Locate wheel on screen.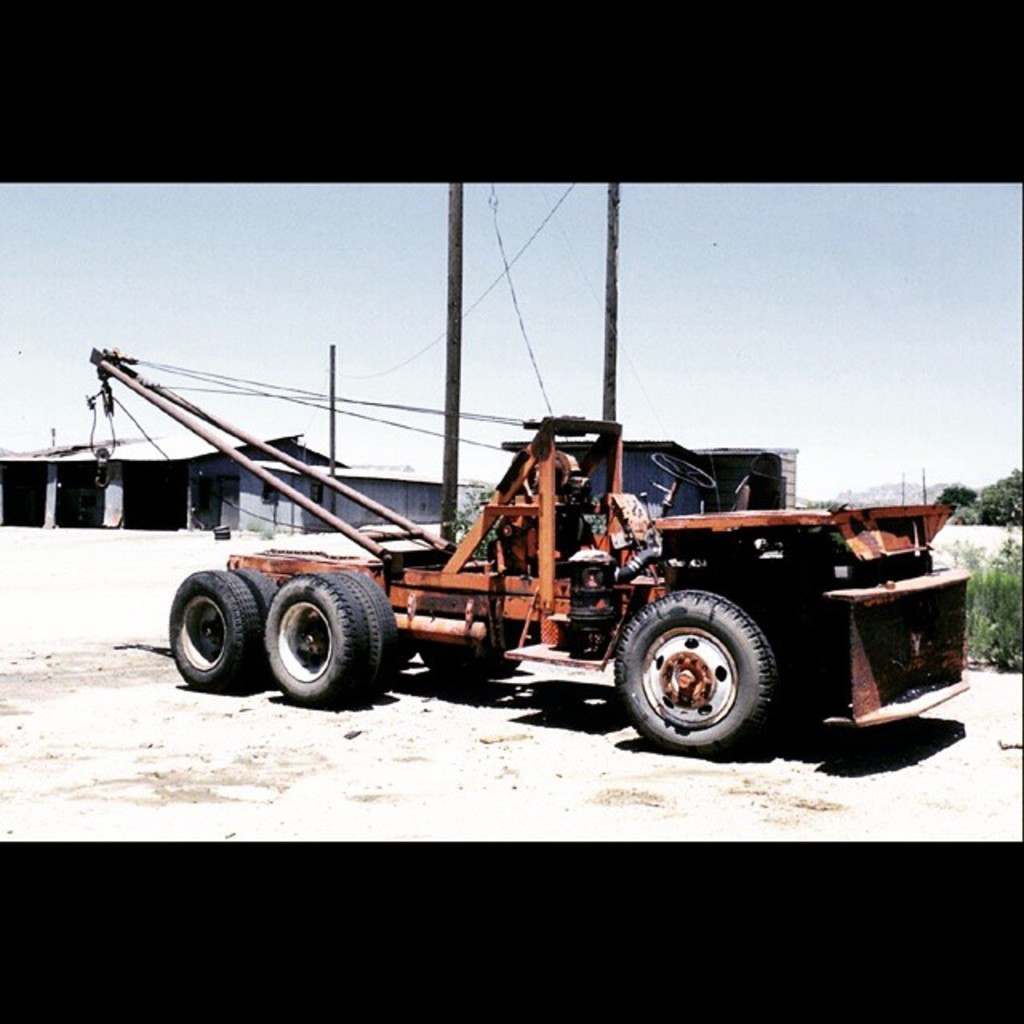
On screen at 229 570 285 613.
